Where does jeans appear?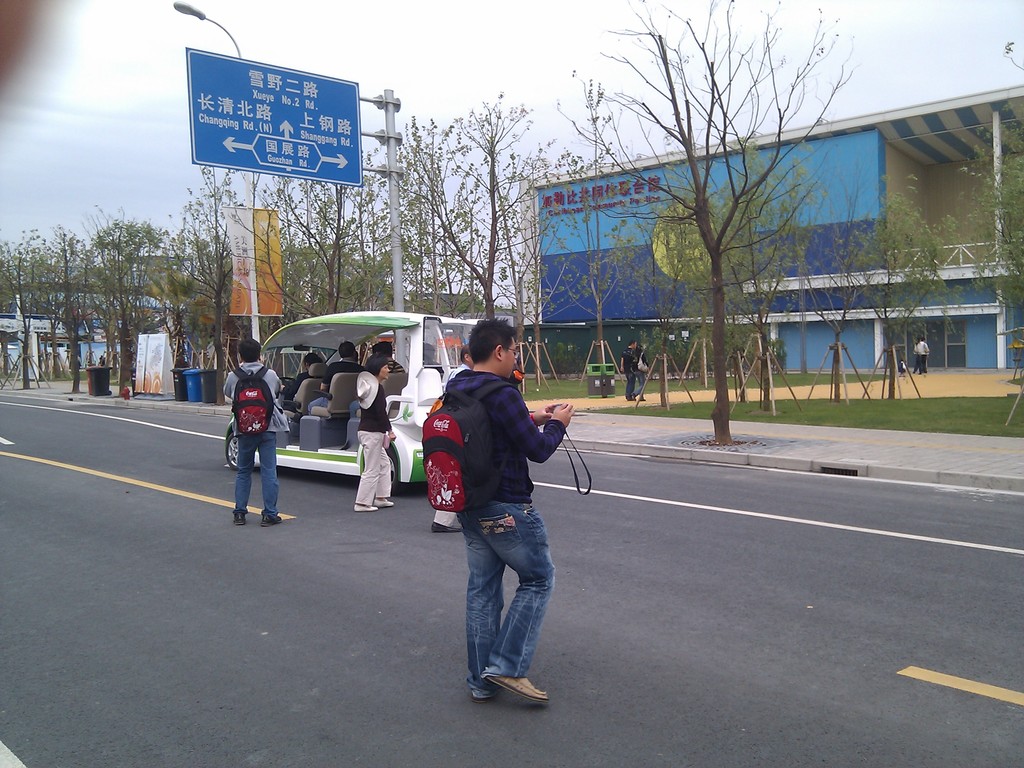
Appears at [x1=451, y1=515, x2=558, y2=727].
